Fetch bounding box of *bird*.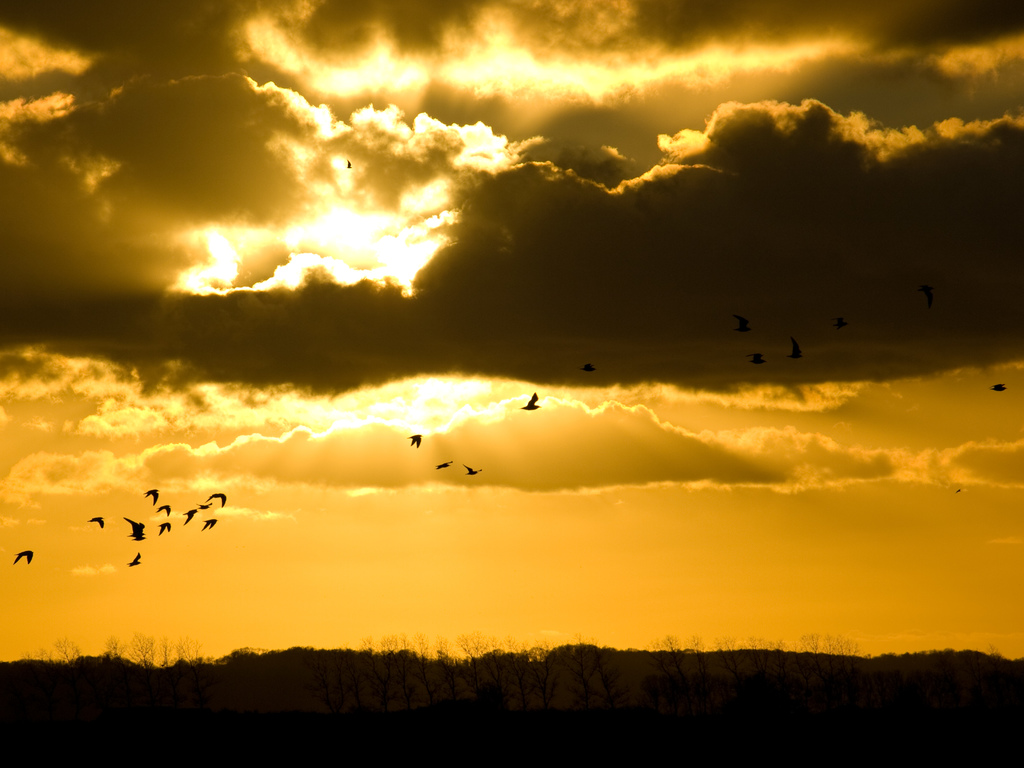
Bbox: (left=408, top=431, right=424, bottom=452).
